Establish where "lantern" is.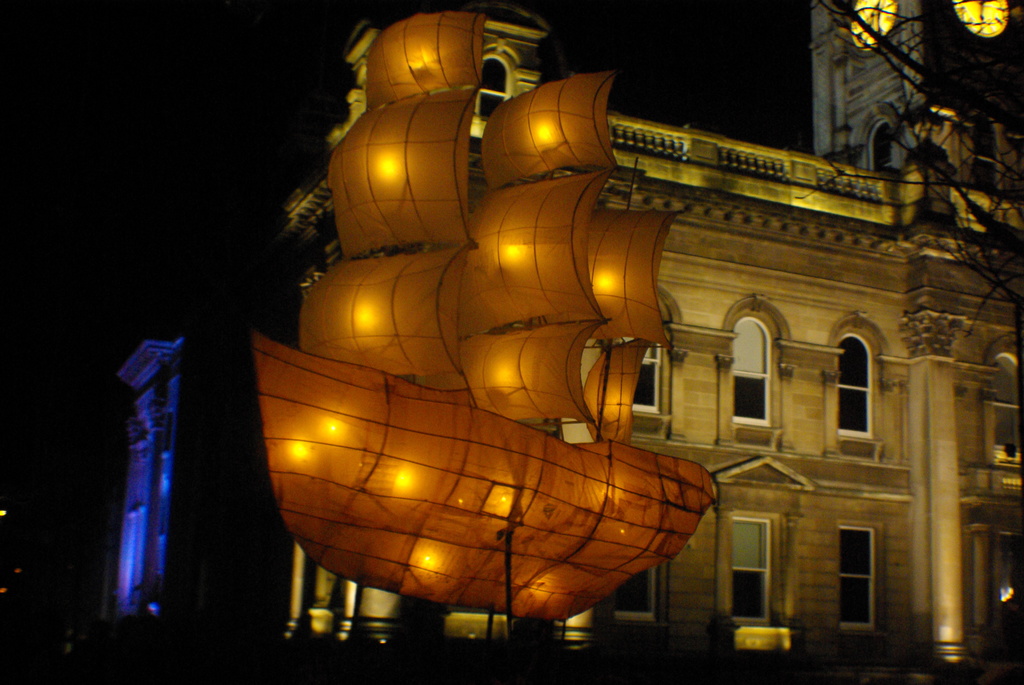
Established at x1=461 y1=170 x2=607 y2=340.
